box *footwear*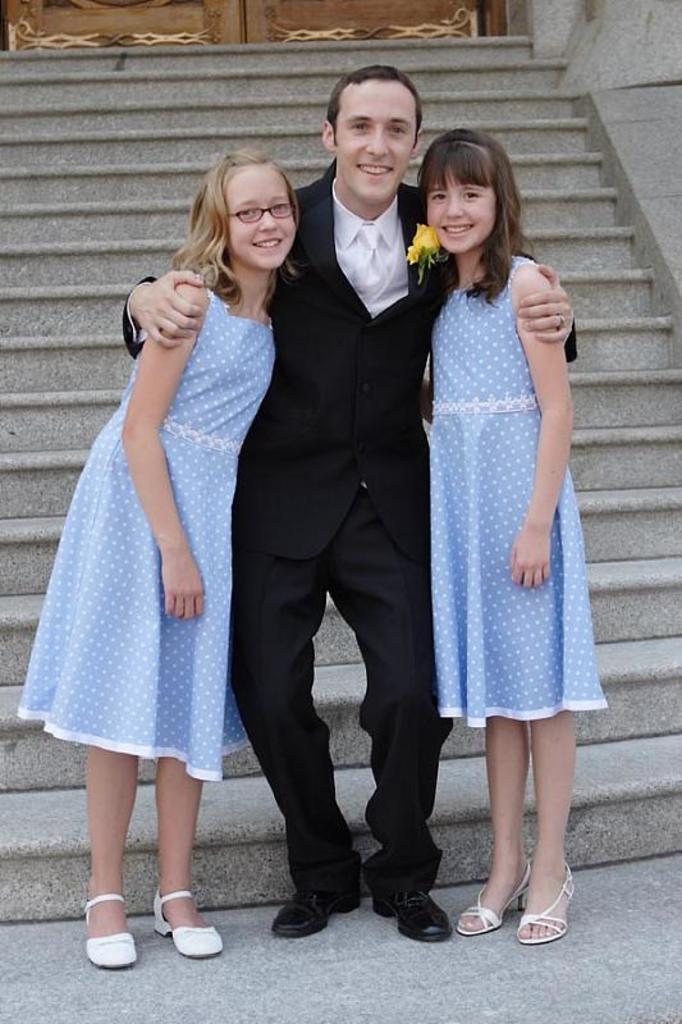
pyautogui.locateOnScreen(142, 891, 212, 968)
